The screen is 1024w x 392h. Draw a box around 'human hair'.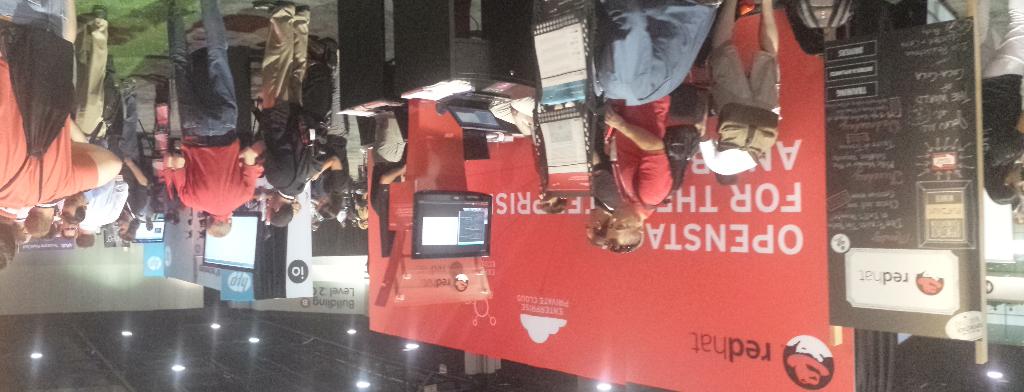
crop(148, 225, 155, 230).
